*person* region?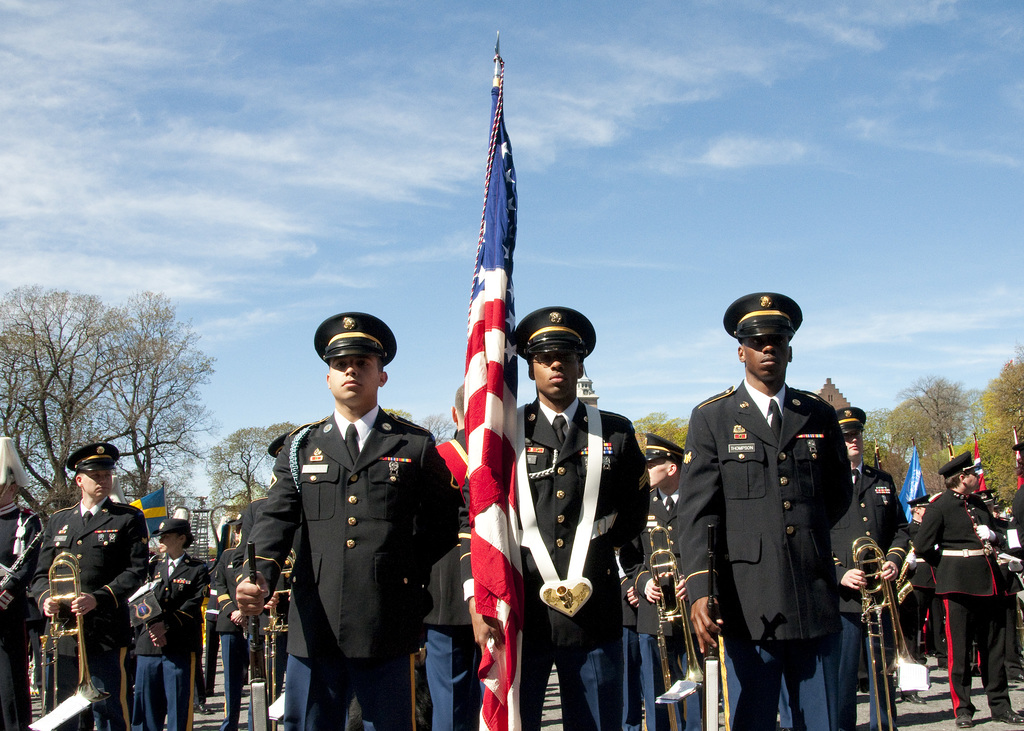
region(495, 309, 676, 727)
